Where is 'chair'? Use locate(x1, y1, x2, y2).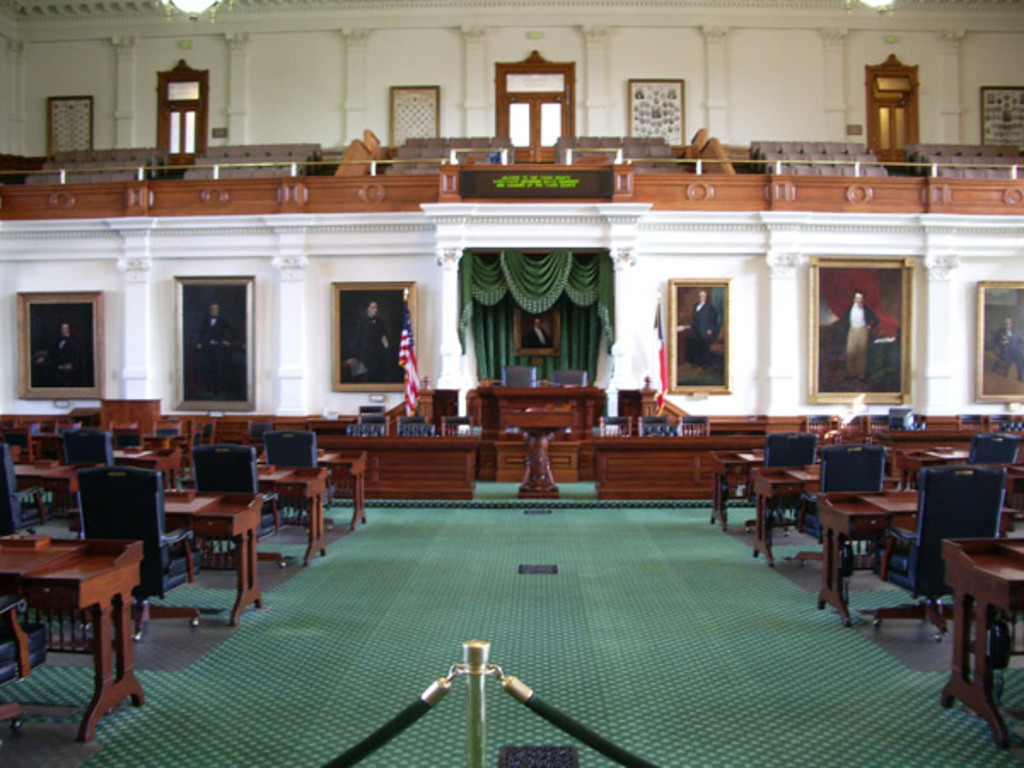
locate(439, 415, 474, 433).
